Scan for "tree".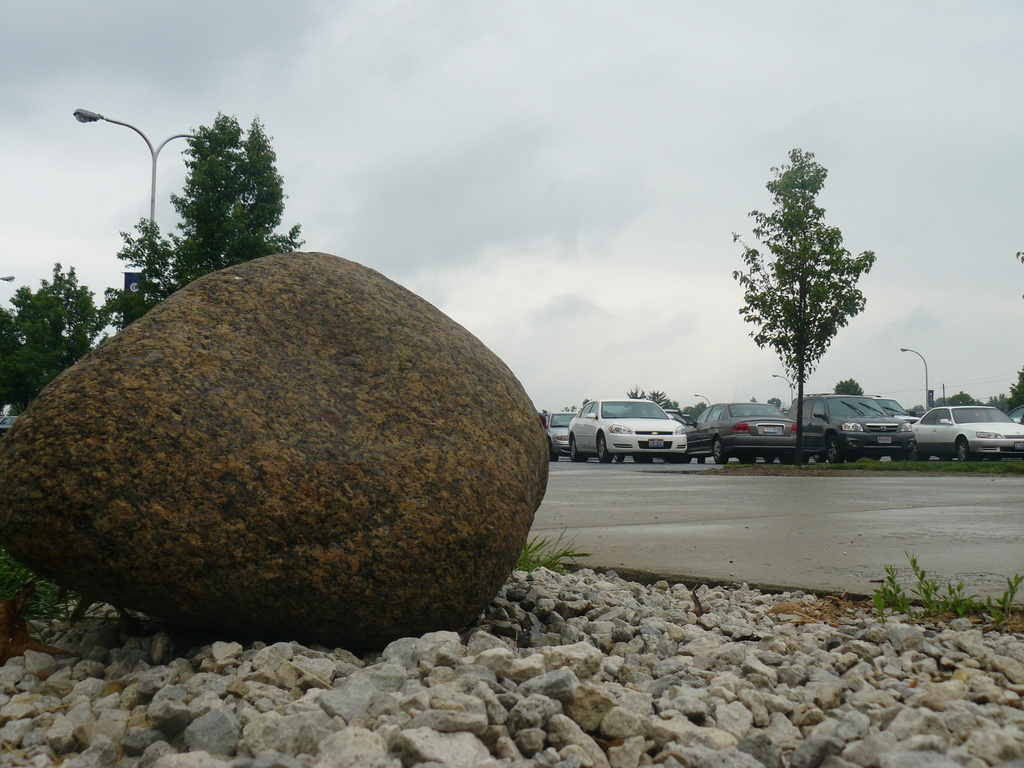
Scan result: detection(743, 148, 879, 428).
